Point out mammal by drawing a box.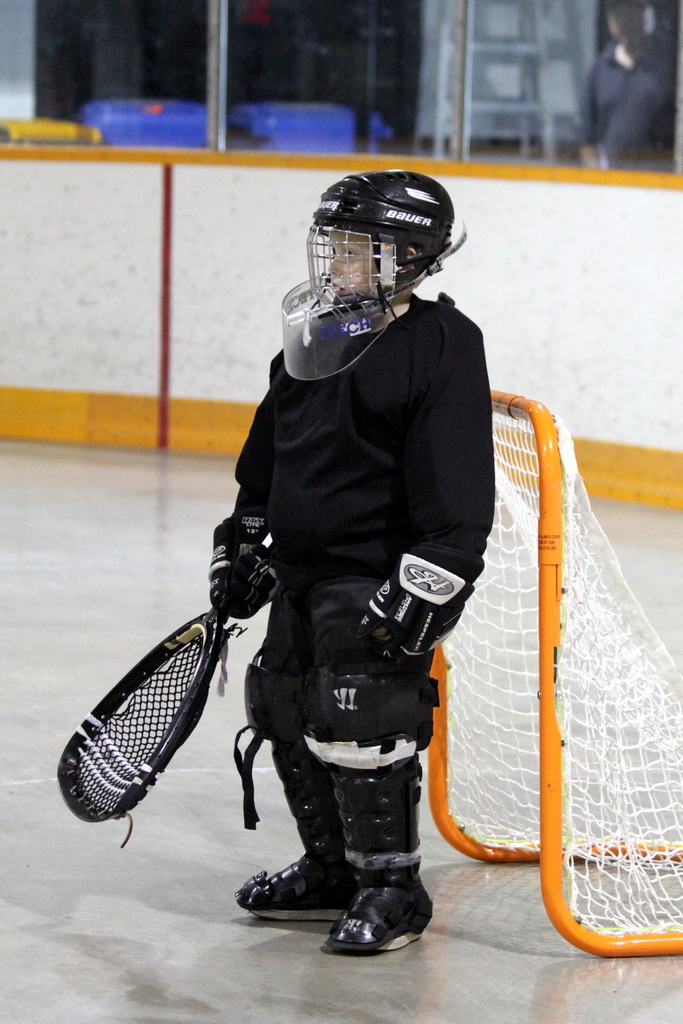
{"x1": 188, "y1": 189, "x2": 521, "y2": 951}.
